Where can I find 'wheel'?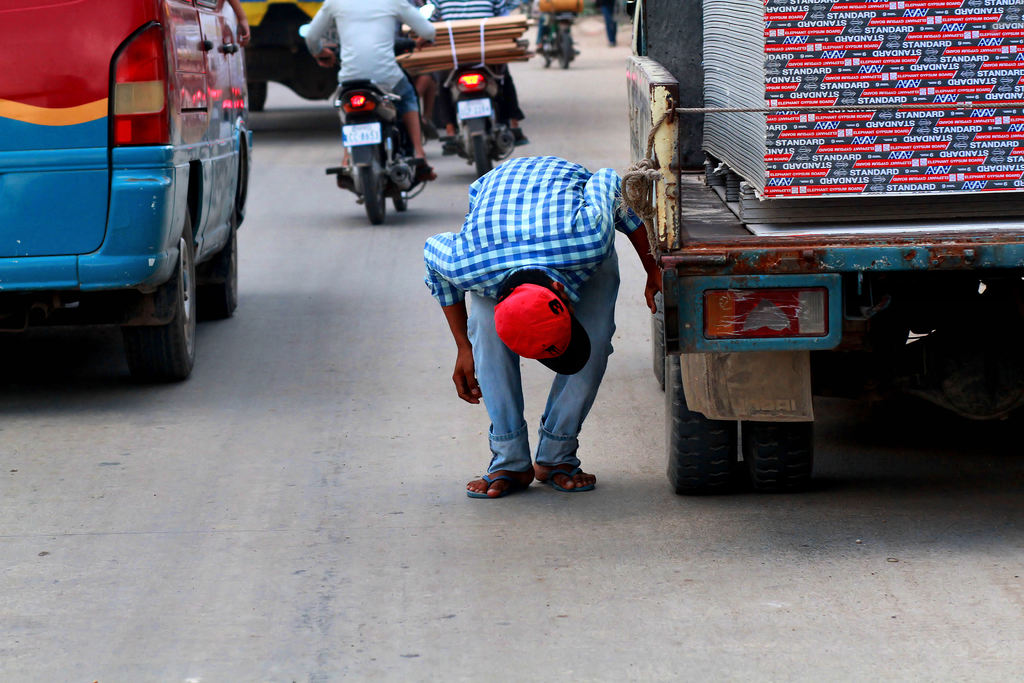
You can find it at bbox=[143, 213, 200, 386].
